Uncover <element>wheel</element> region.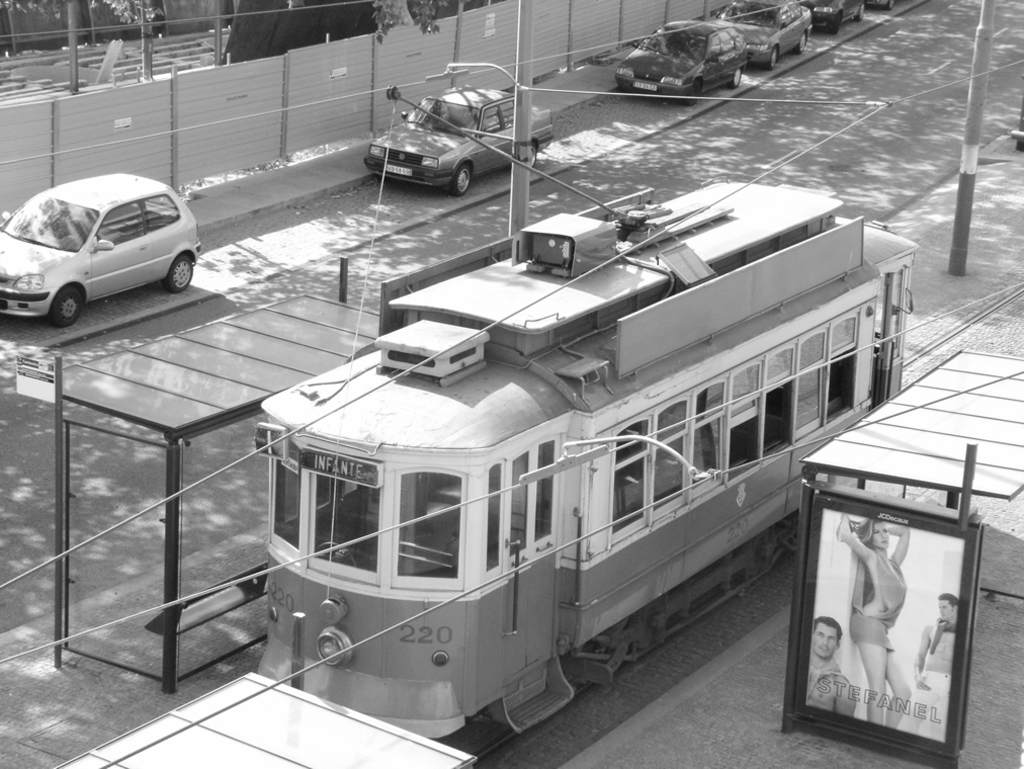
Uncovered: {"left": 730, "top": 70, "right": 741, "bottom": 86}.
